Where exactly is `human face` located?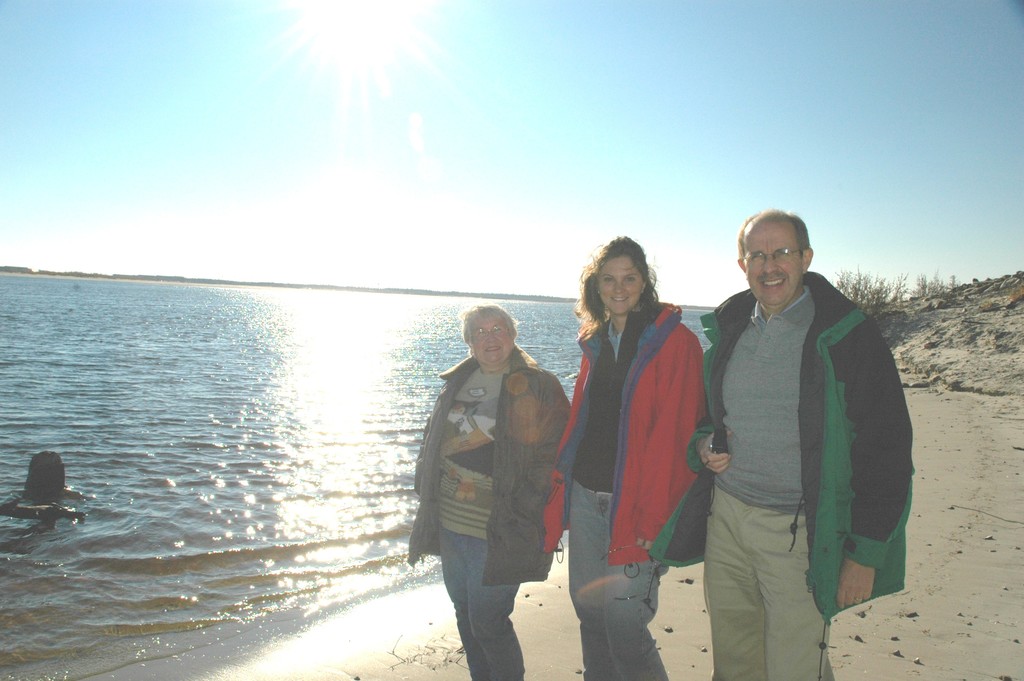
Its bounding box is Rect(746, 222, 801, 309).
